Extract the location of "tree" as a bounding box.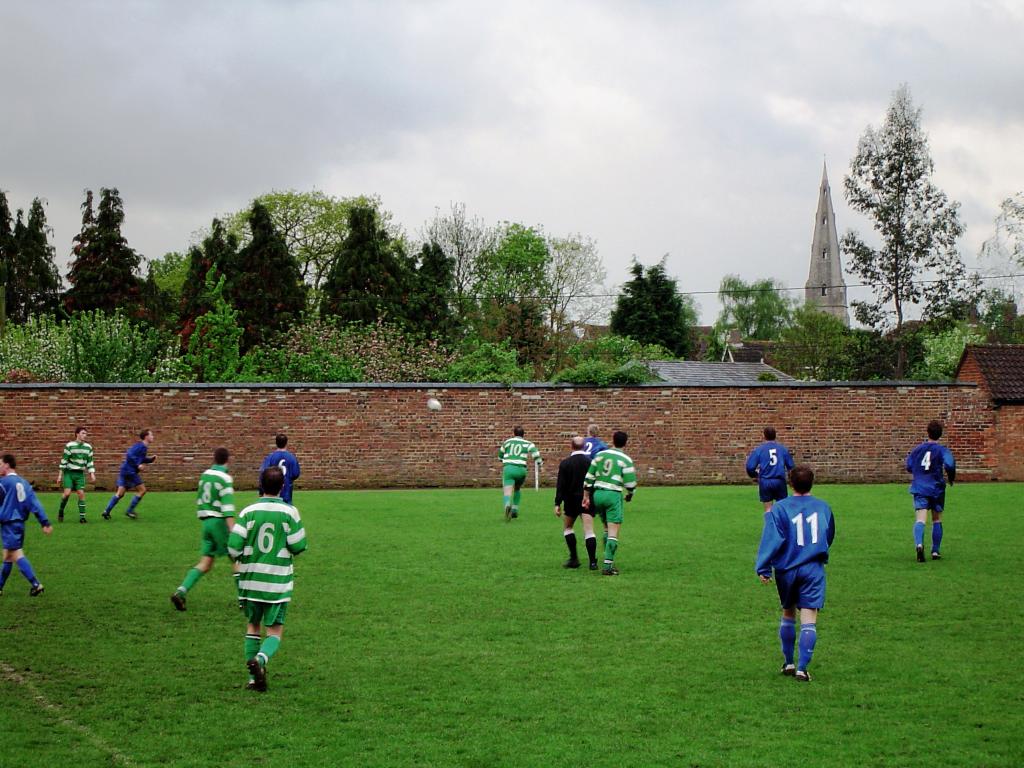
0, 191, 65, 319.
